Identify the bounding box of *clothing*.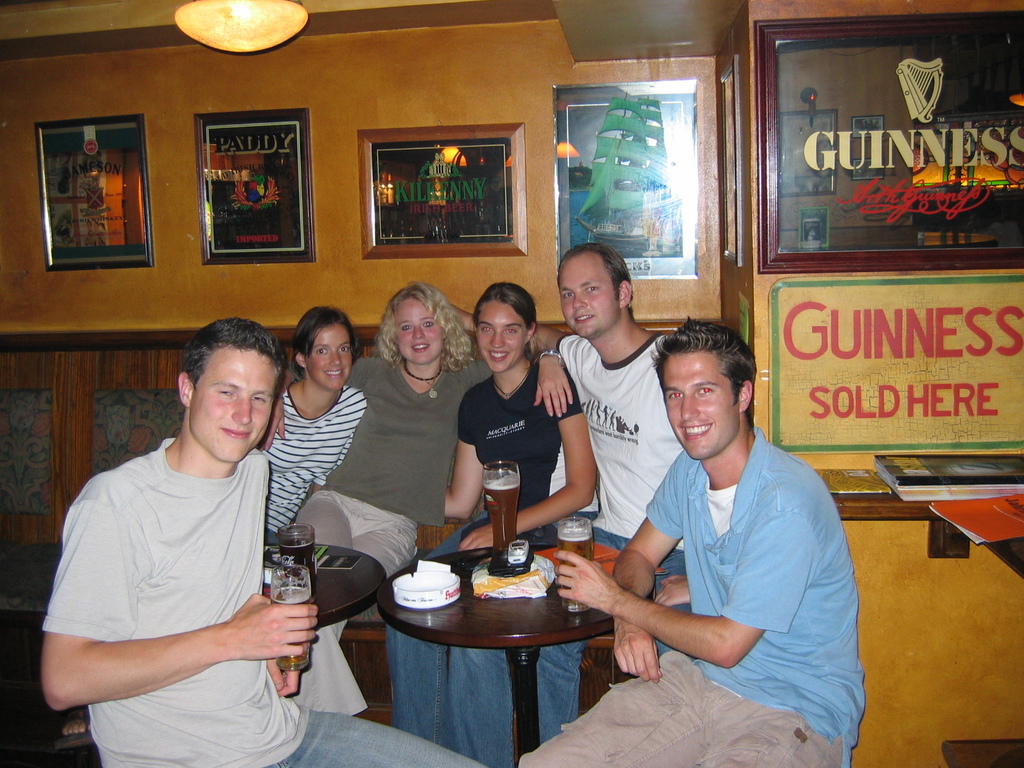
Rect(287, 356, 492, 717).
